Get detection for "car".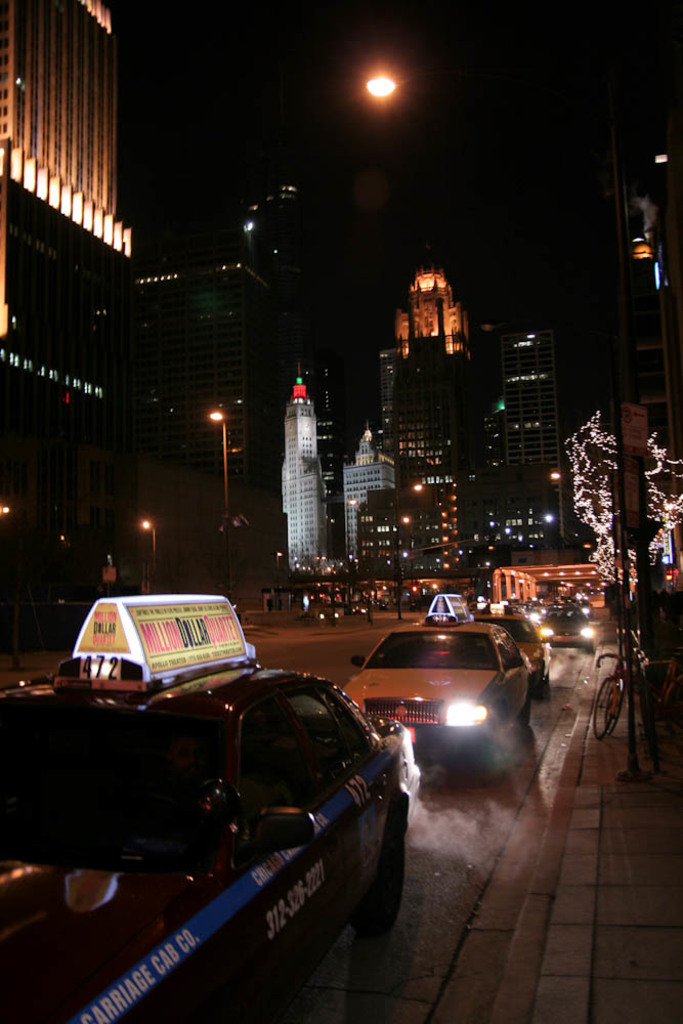
Detection: bbox=(335, 616, 539, 769).
